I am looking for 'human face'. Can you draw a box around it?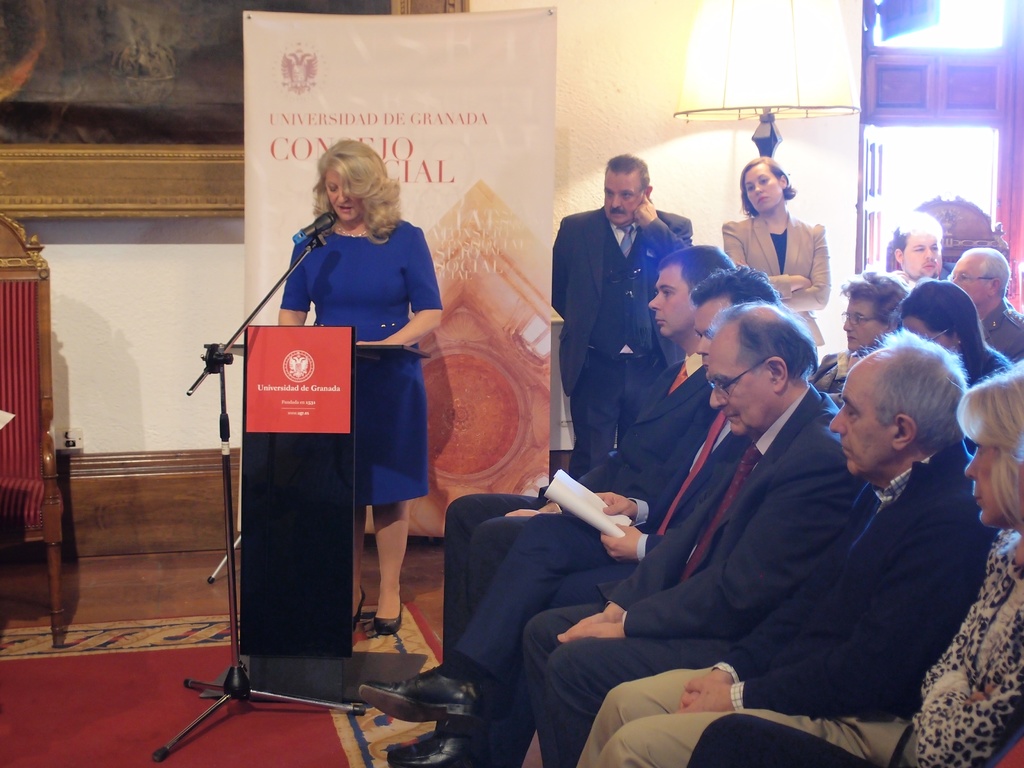
Sure, the bounding box is {"x1": 965, "y1": 424, "x2": 1006, "y2": 515}.
